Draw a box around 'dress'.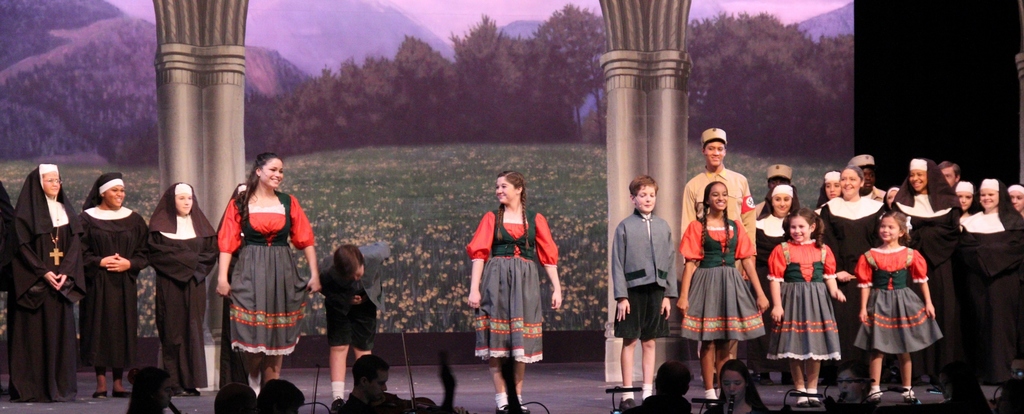
bbox=(73, 207, 150, 373).
